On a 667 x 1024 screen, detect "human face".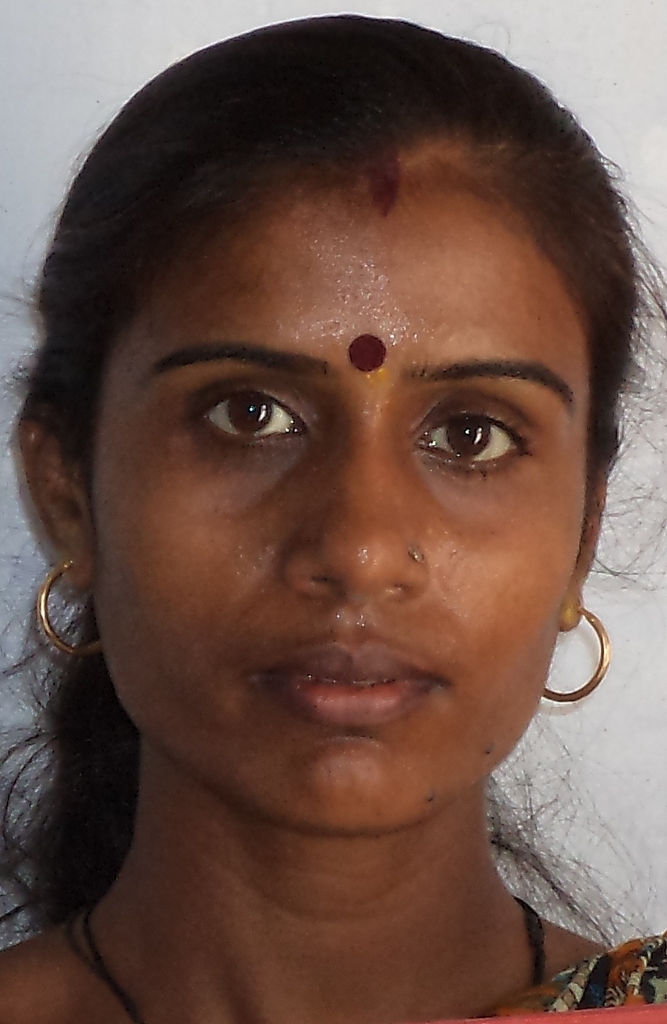
87:150:597:842.
